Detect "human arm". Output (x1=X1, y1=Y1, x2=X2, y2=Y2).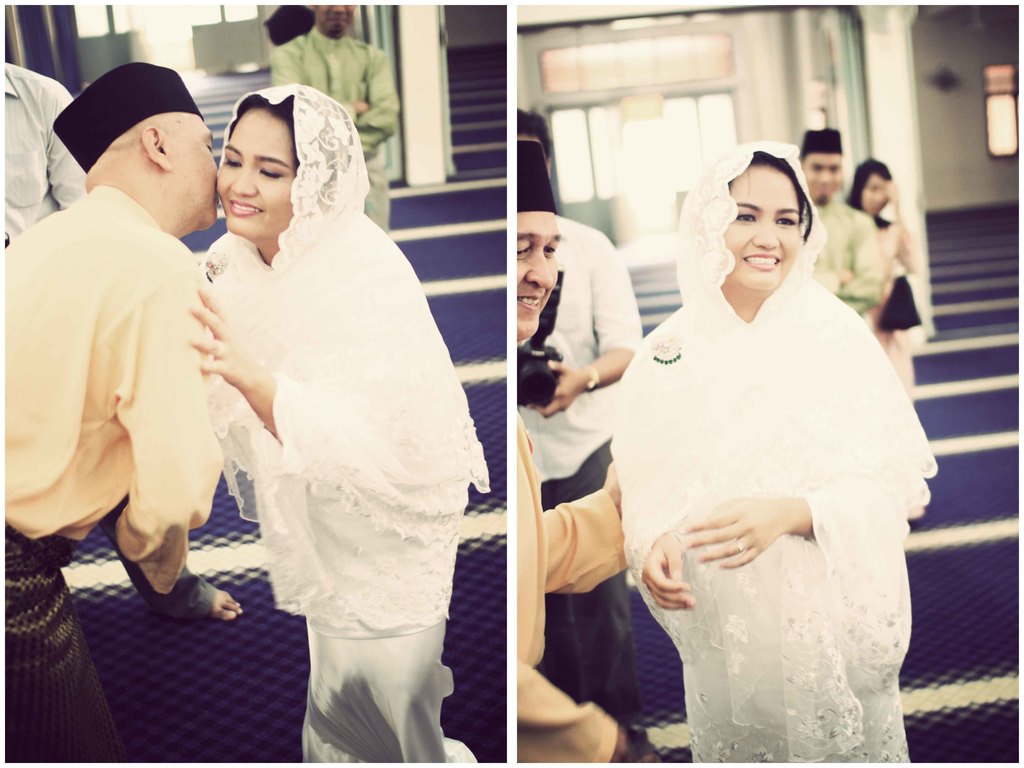
(x1=638, y1=529, x2=707, y2=610).
